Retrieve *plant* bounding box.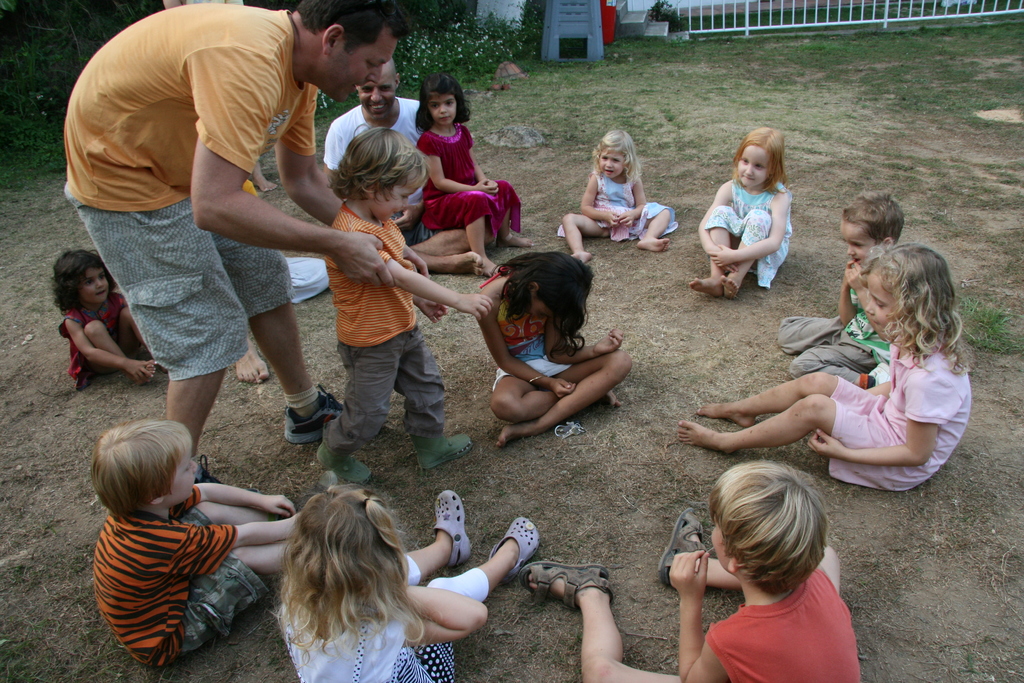
Bounding box: box(390, 4, 527, 93).
